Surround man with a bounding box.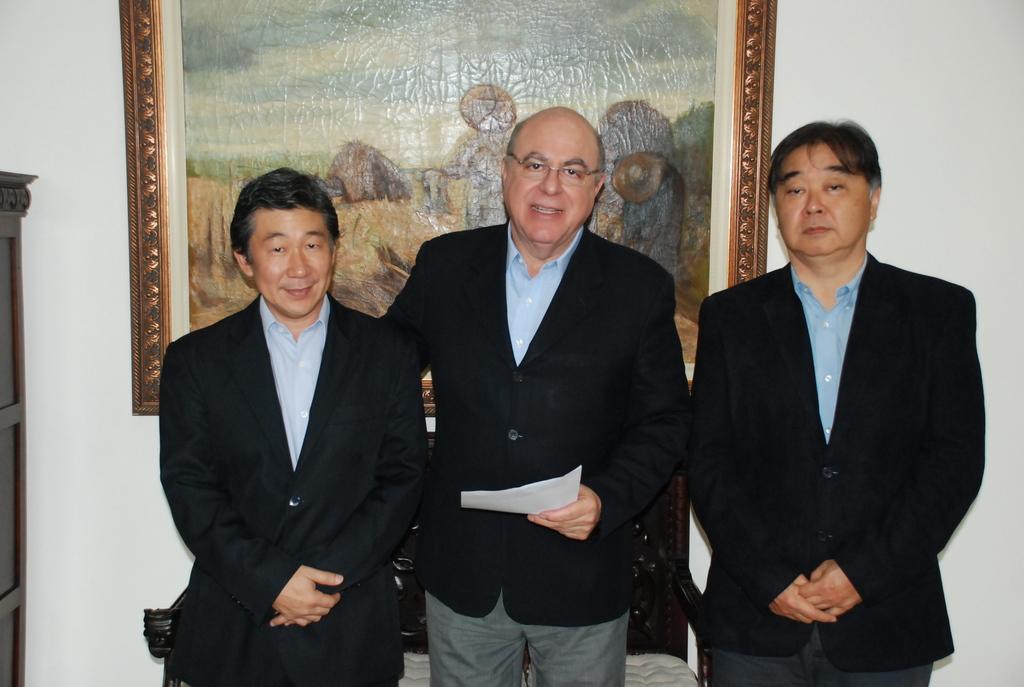
(682, 122, 986, 686).
